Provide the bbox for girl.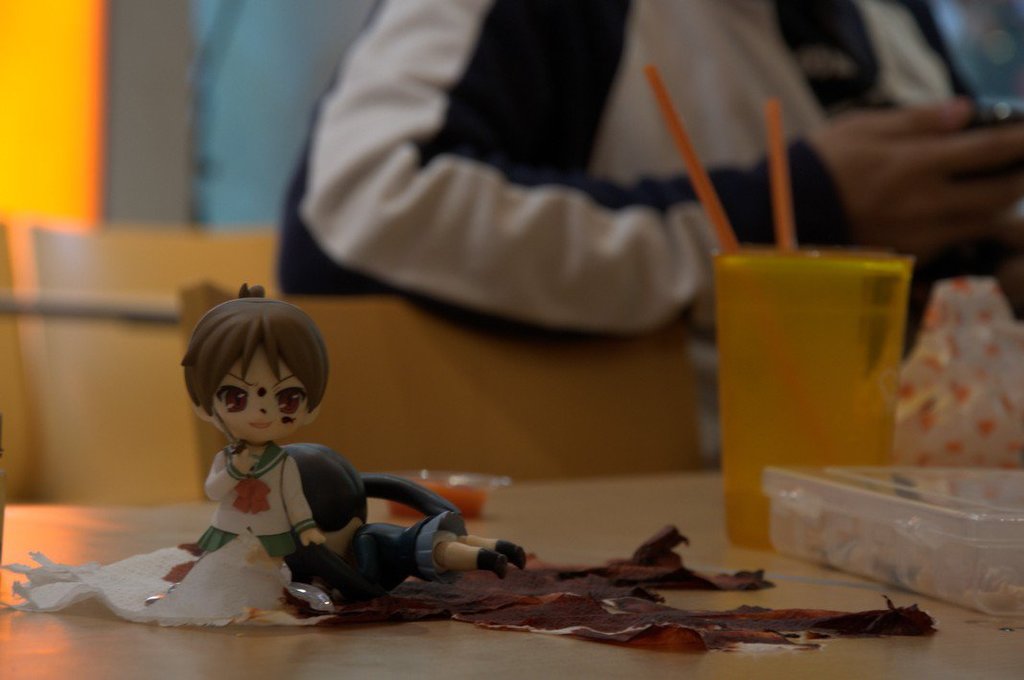
l=278, t=443, r=527, b=601.
